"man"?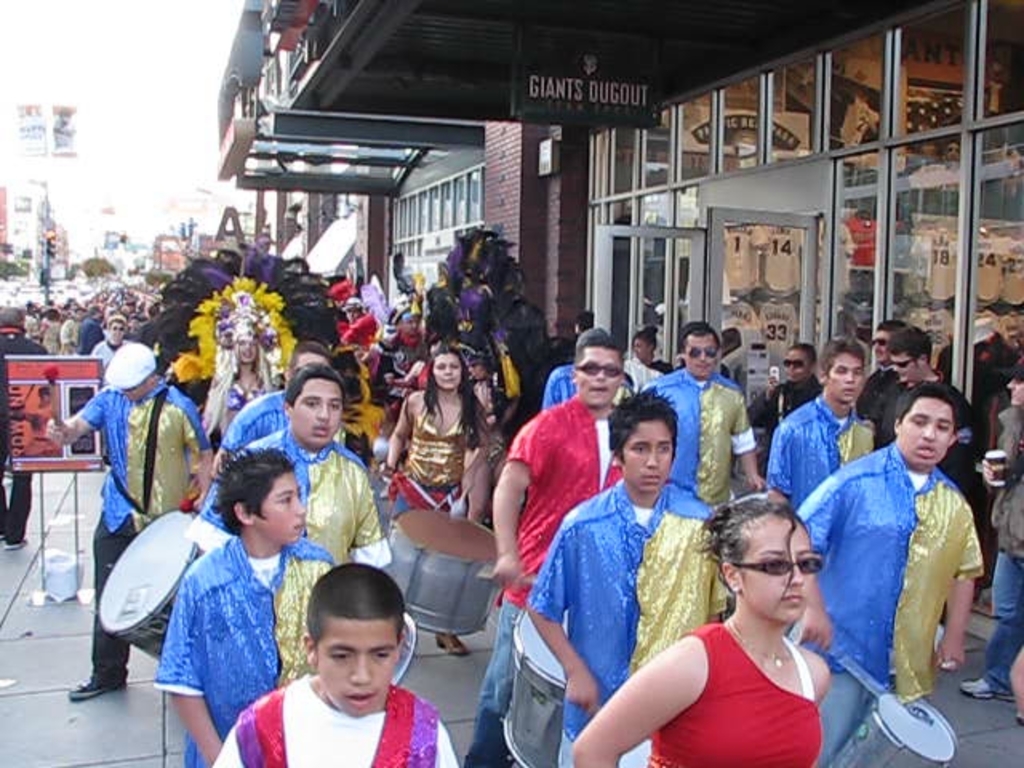
{"x1": 214, "y1": 358, "x2": 402, "y2": 576}
